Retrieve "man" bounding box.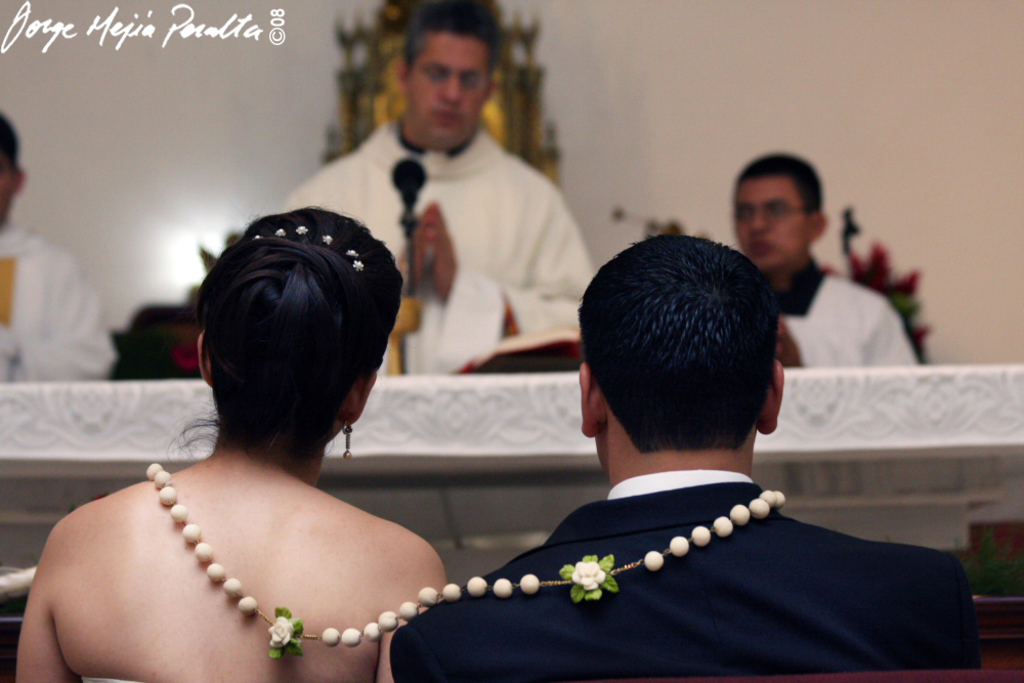
Bounding box: bbox=(307, 45, 594, 366).
